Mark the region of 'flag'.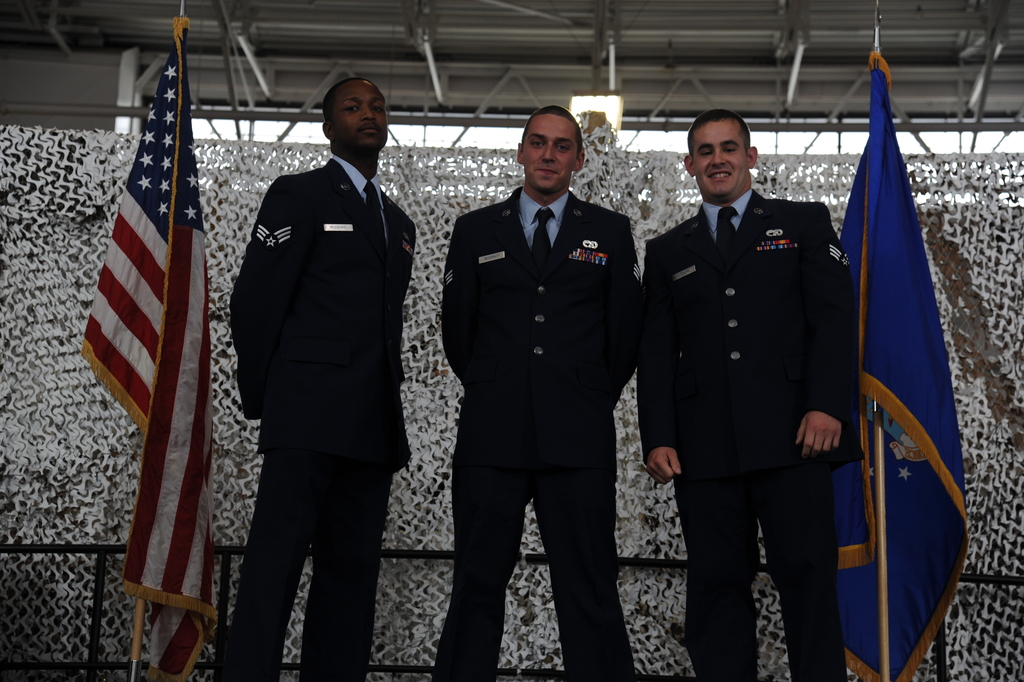
Region: {"x1": 63, "y1": 17, "x2": 245, "y2": 681}.
